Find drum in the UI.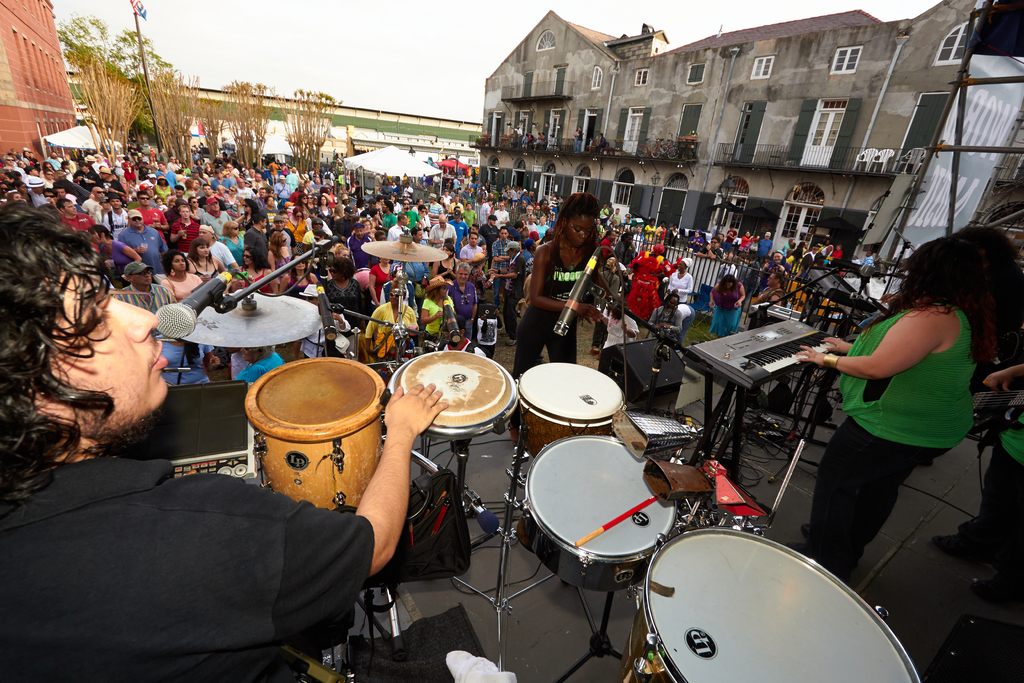
UI element at (x1=241, y1=356, x2=389, y2=518).
